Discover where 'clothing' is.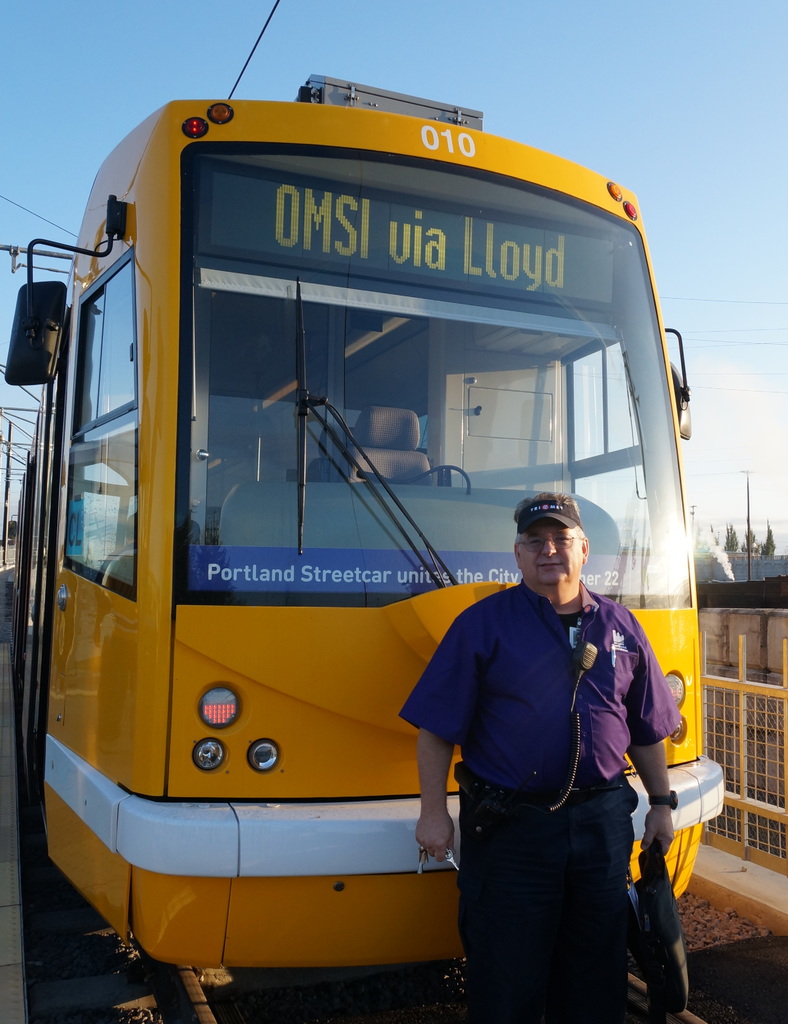
Discovered at detection(413, 523, 675, 989).
